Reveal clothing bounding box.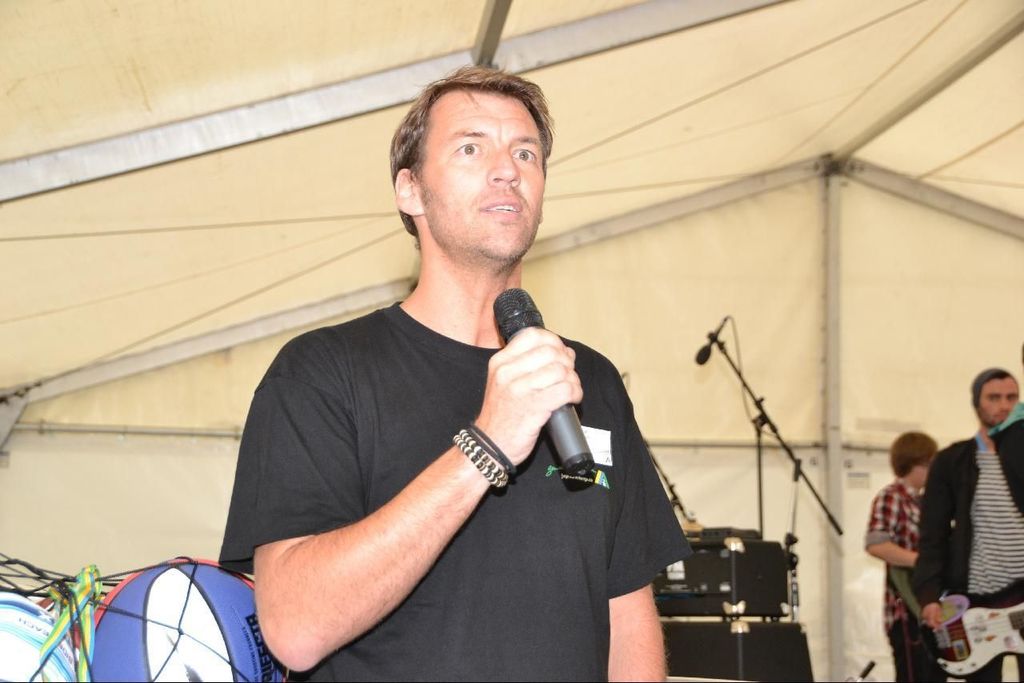
Revealed: {"x1": 914, "y1": 421, "x2": 1023, "y2": 682}.
